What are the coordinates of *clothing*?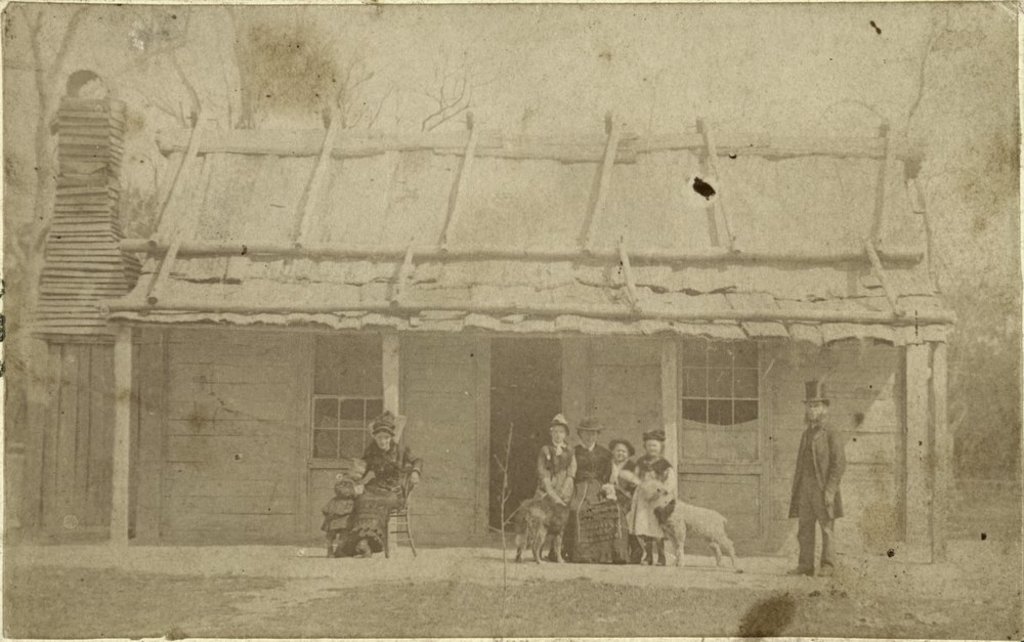
box=[346, 442, 421, 554].
